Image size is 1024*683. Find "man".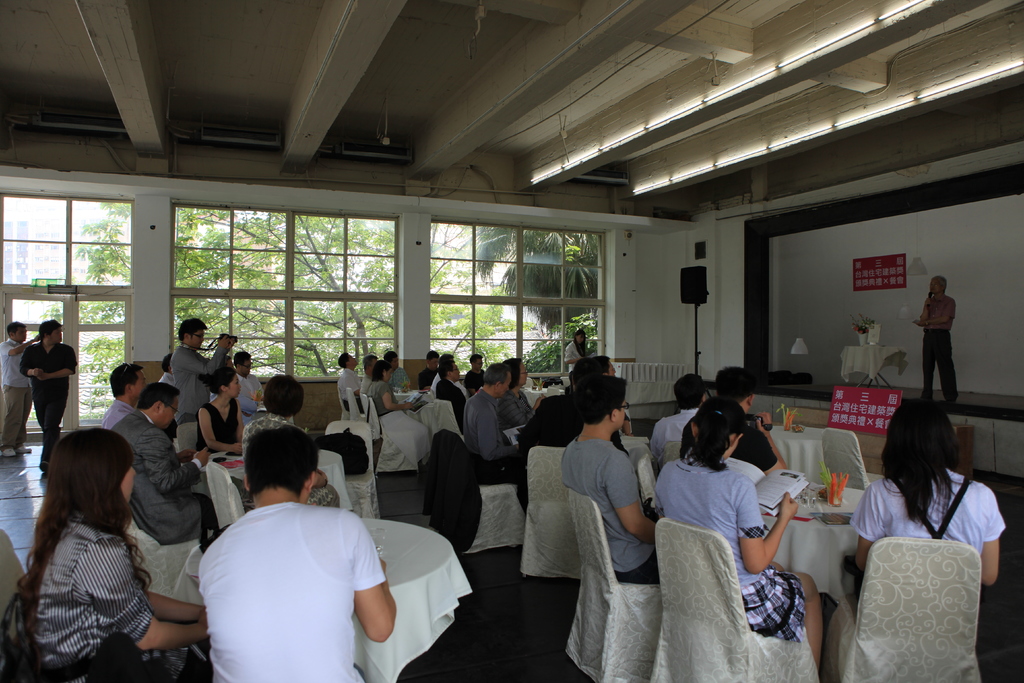
(x1=456, y1=368, x2=532, y2=500).
